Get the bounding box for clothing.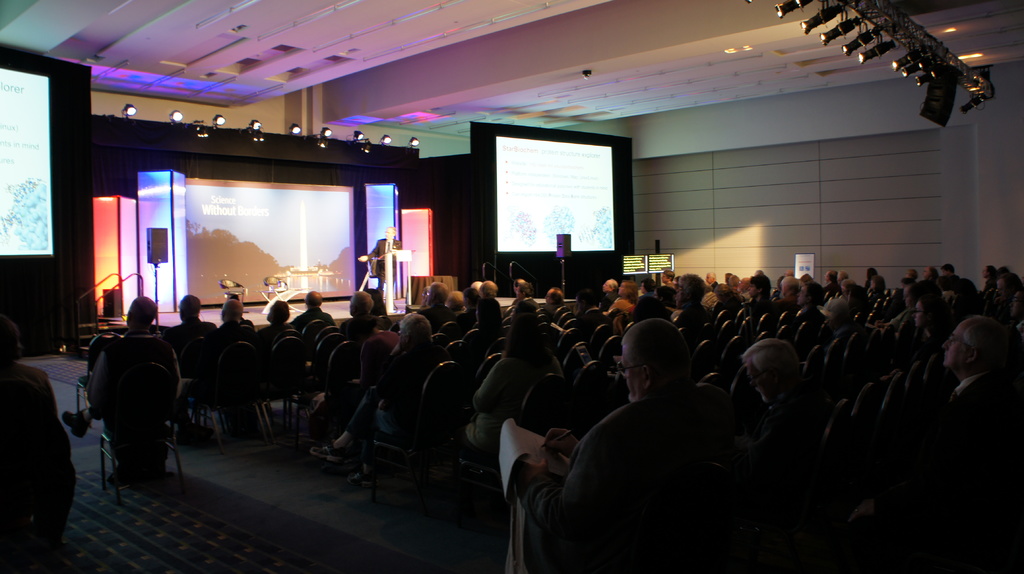
box=[341, 344, 451, 441].
